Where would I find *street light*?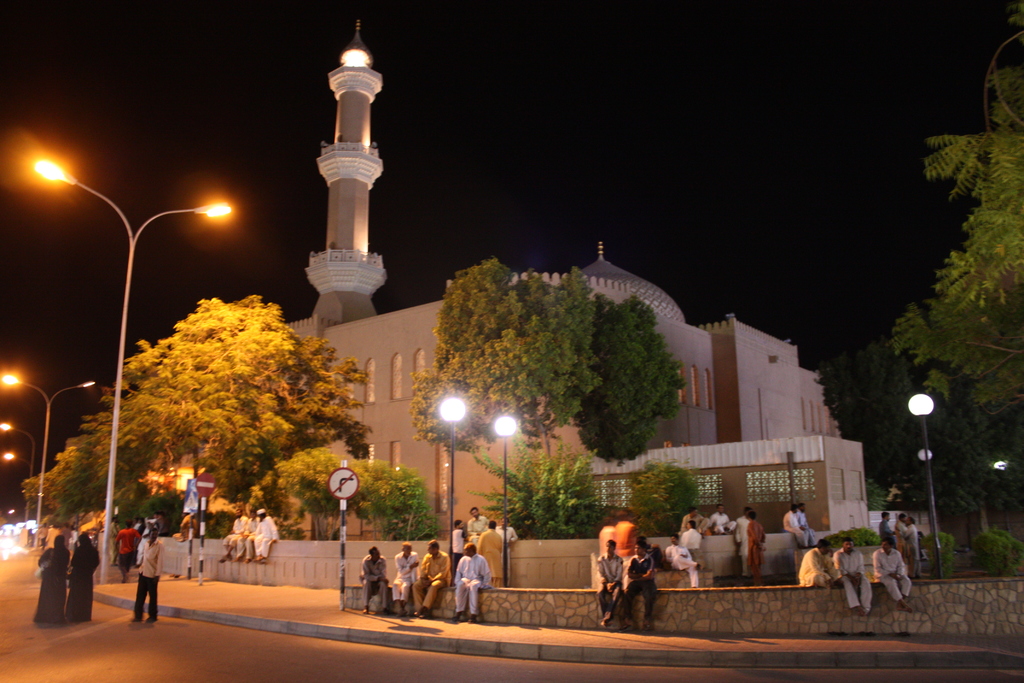
At [493, 415, 515, 586].
